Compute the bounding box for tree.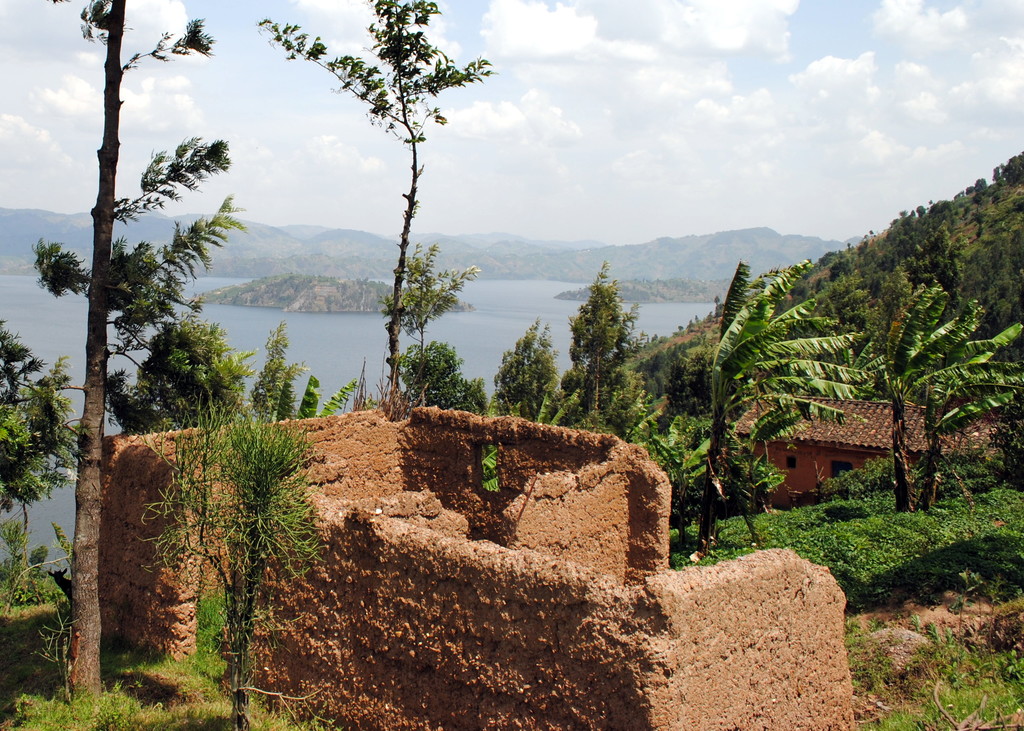
bbox(383, 234, 472, 403).
